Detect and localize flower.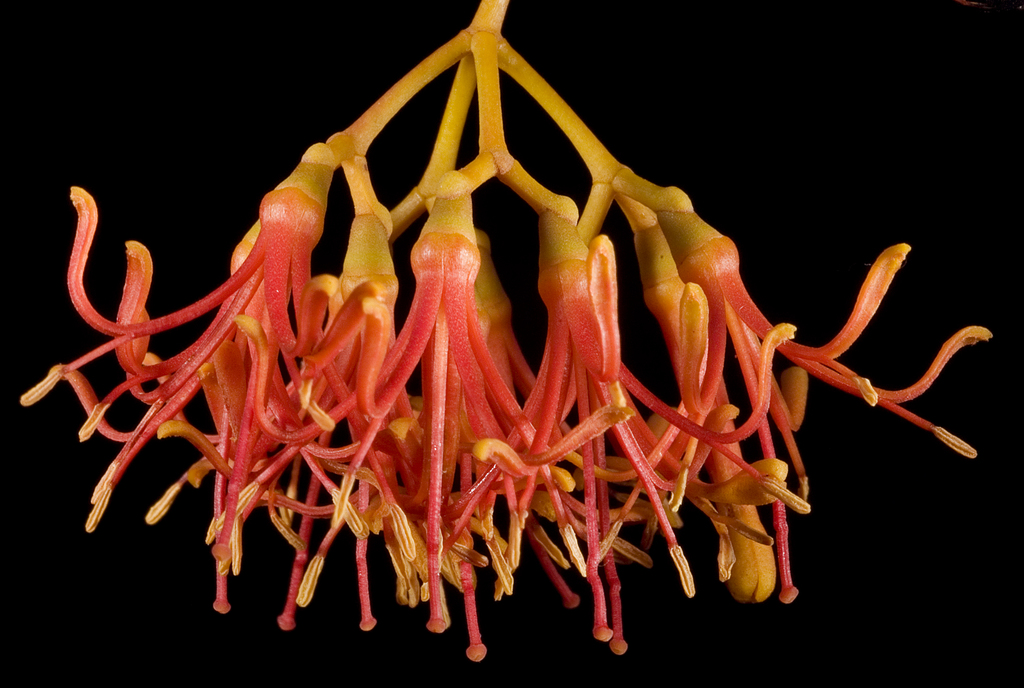
Localized at 445 205 800 652.
